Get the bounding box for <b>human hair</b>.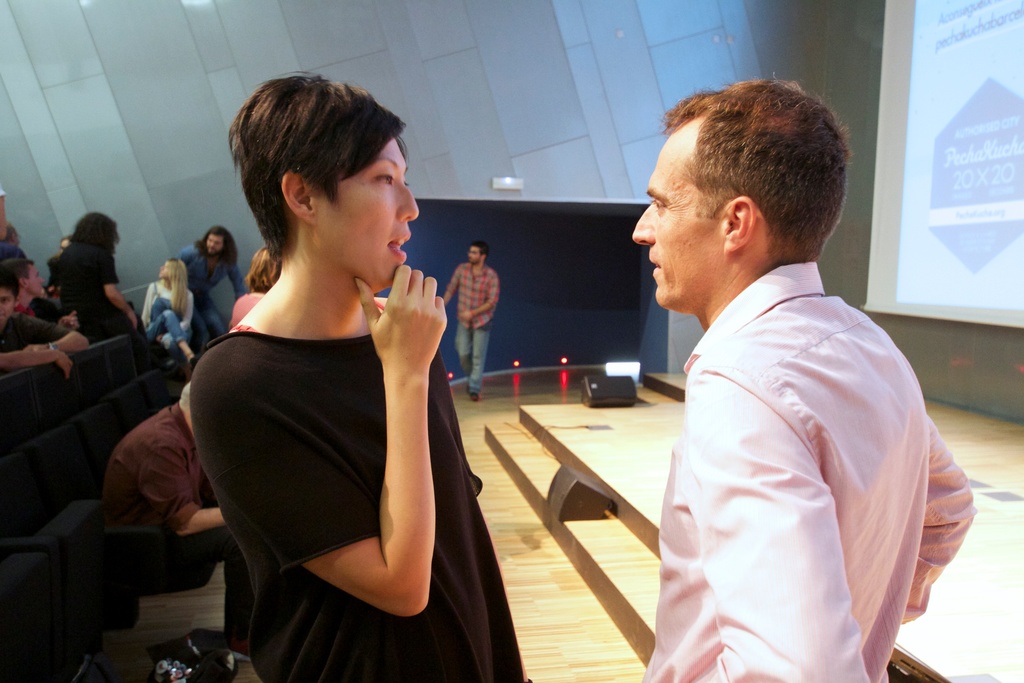
[x1=191, y1=226, x2=237, y2=254].
